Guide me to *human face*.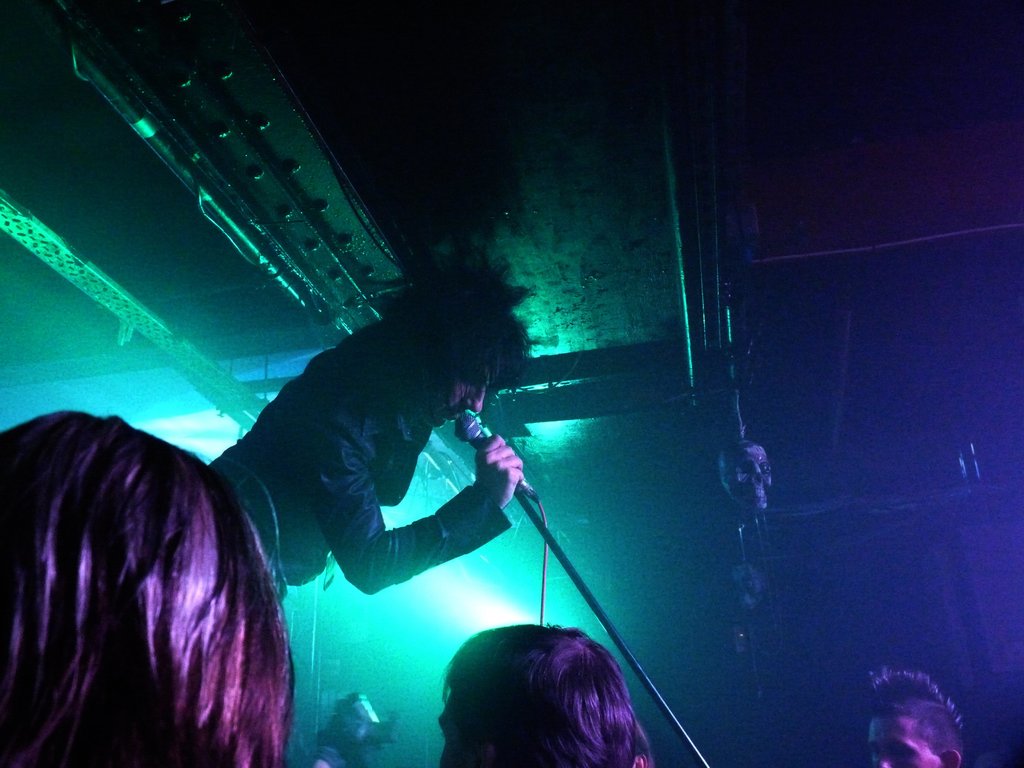
Guidance: [left=868, top=717, right=943, bottom=767].
